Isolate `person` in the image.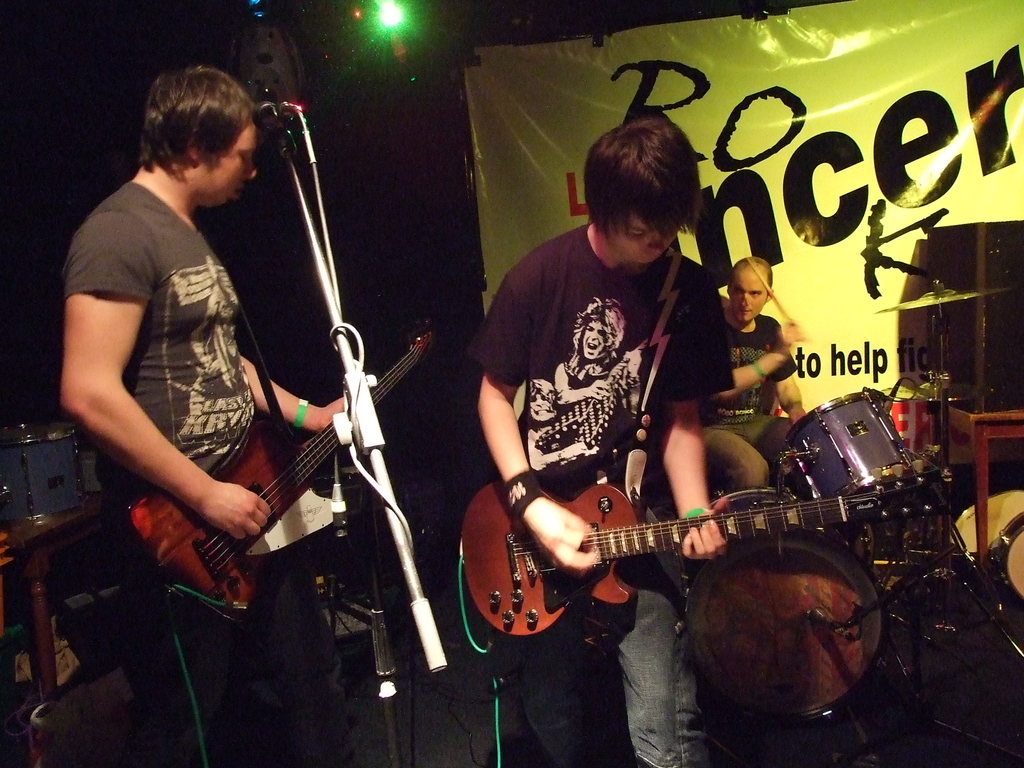
Isolated region: crop(63, 67, 346, 767).
